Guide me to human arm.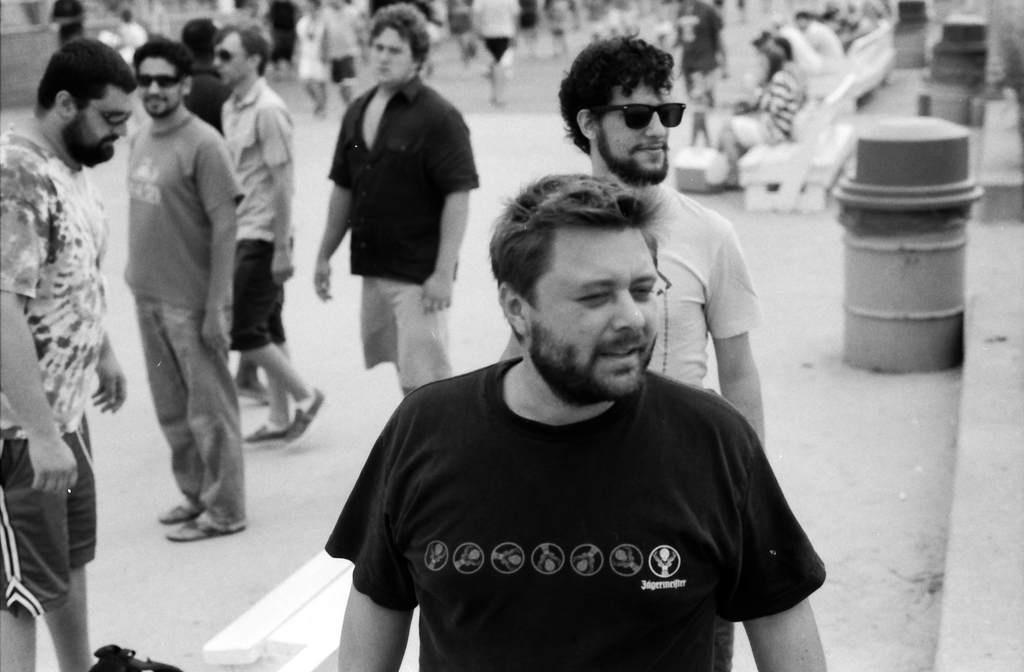
Guidance: 687, 215, 776, 449.
